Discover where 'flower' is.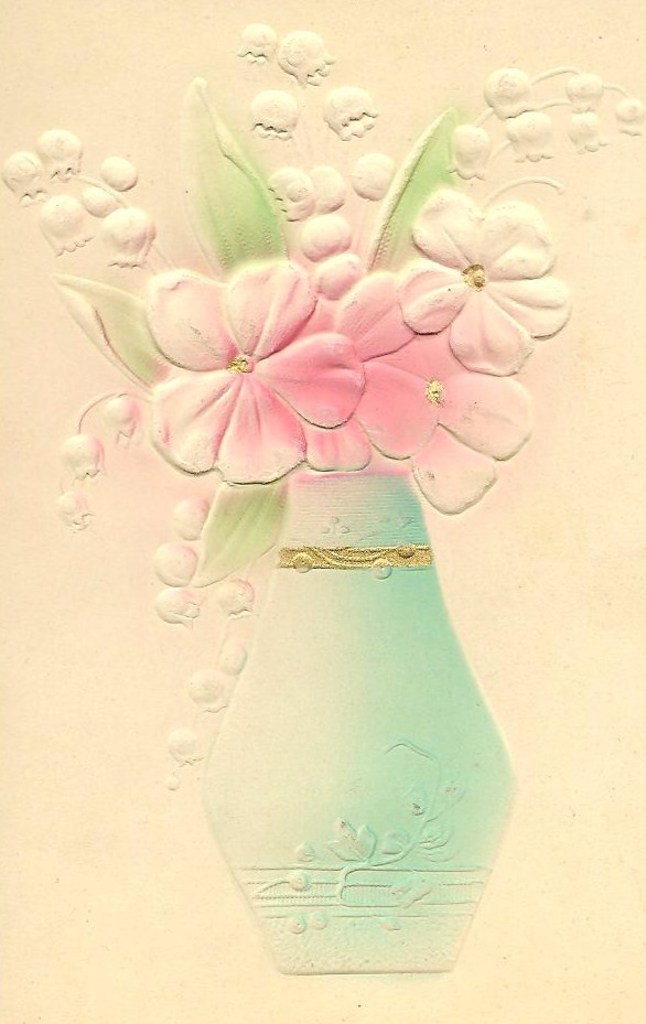
Discovered at [419, 183, 551, 370].
